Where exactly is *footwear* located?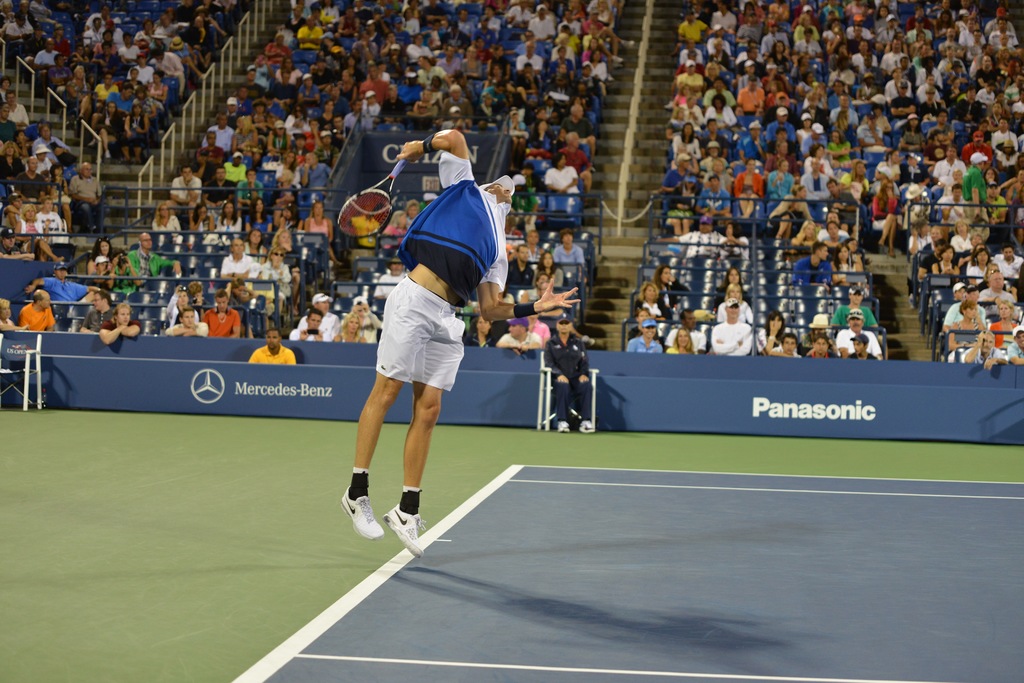
Its bounding box is crop(321, 485, 430, 547).
